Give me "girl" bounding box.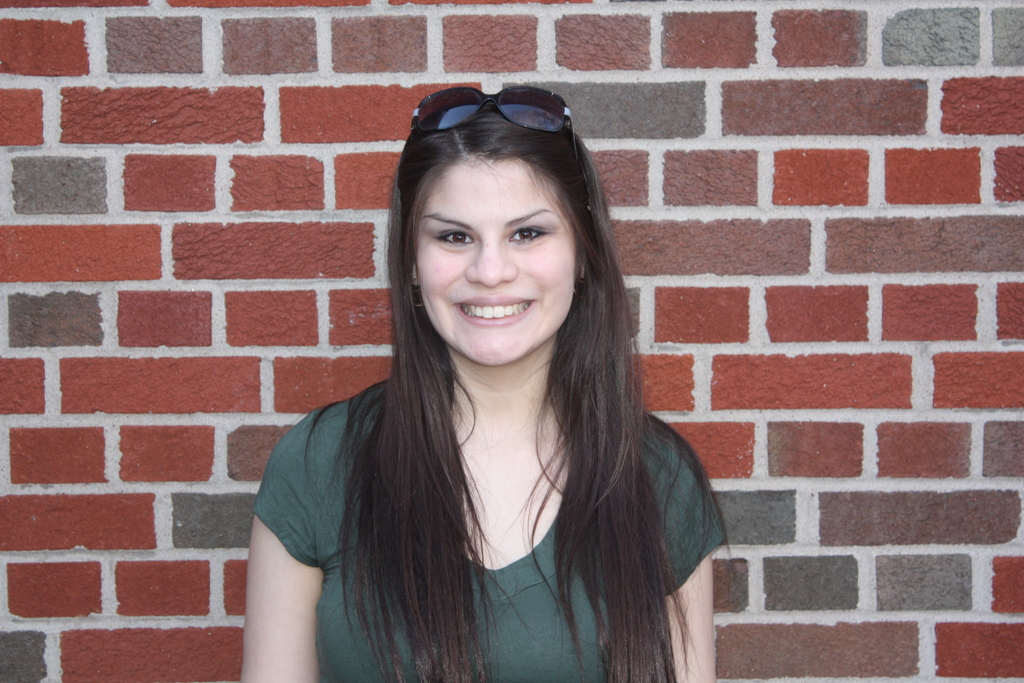
246, 86, 735, 682.
